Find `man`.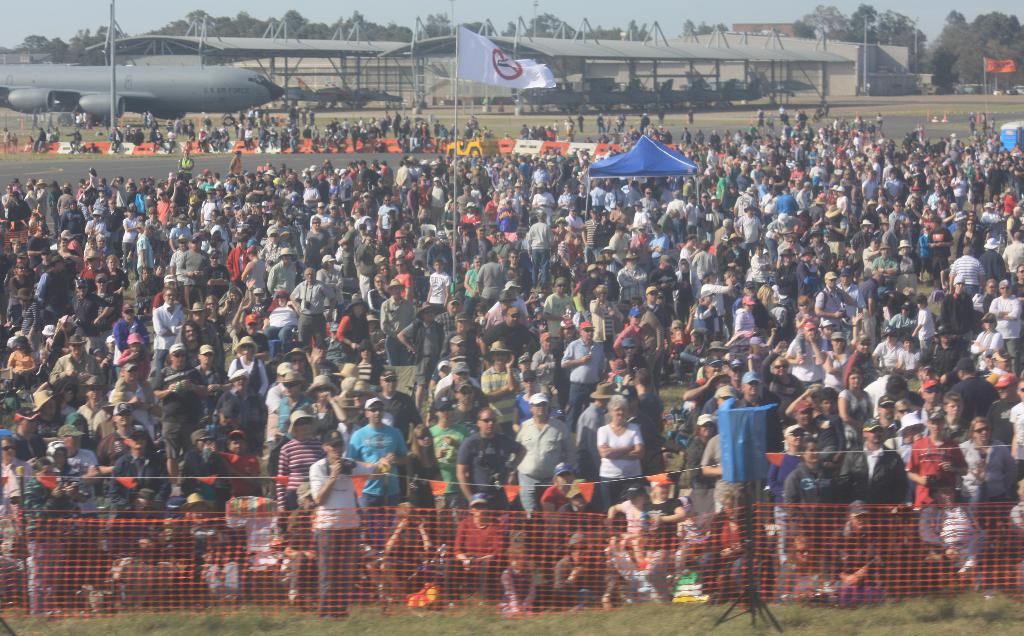
767, 212, 803, 239.
